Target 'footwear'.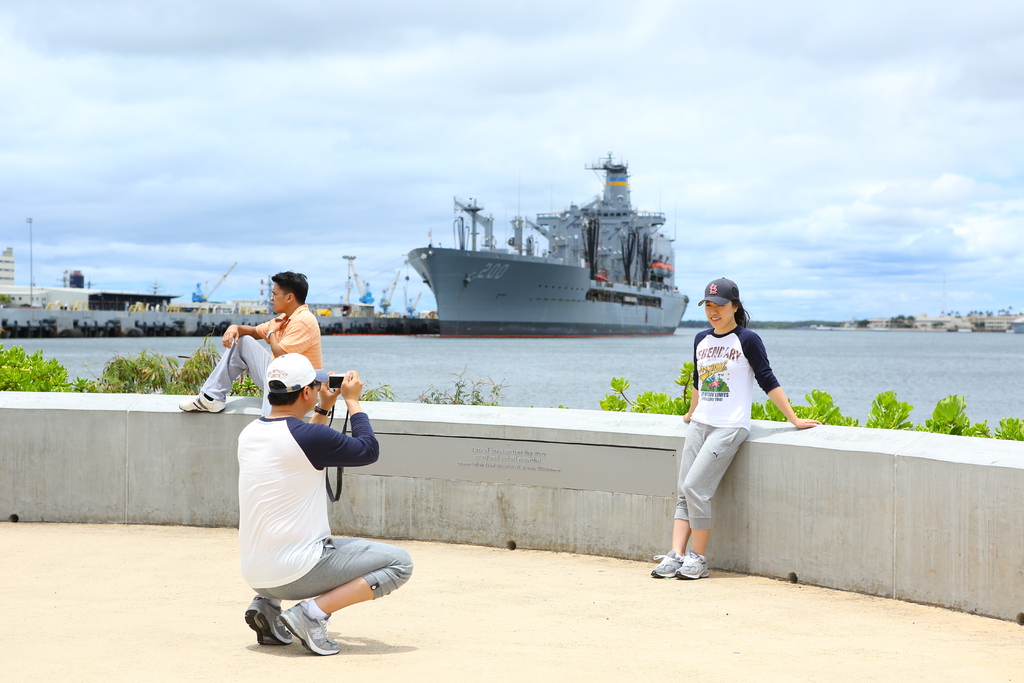
Target region: [left=681, top=551, right=707, bottom=579].
